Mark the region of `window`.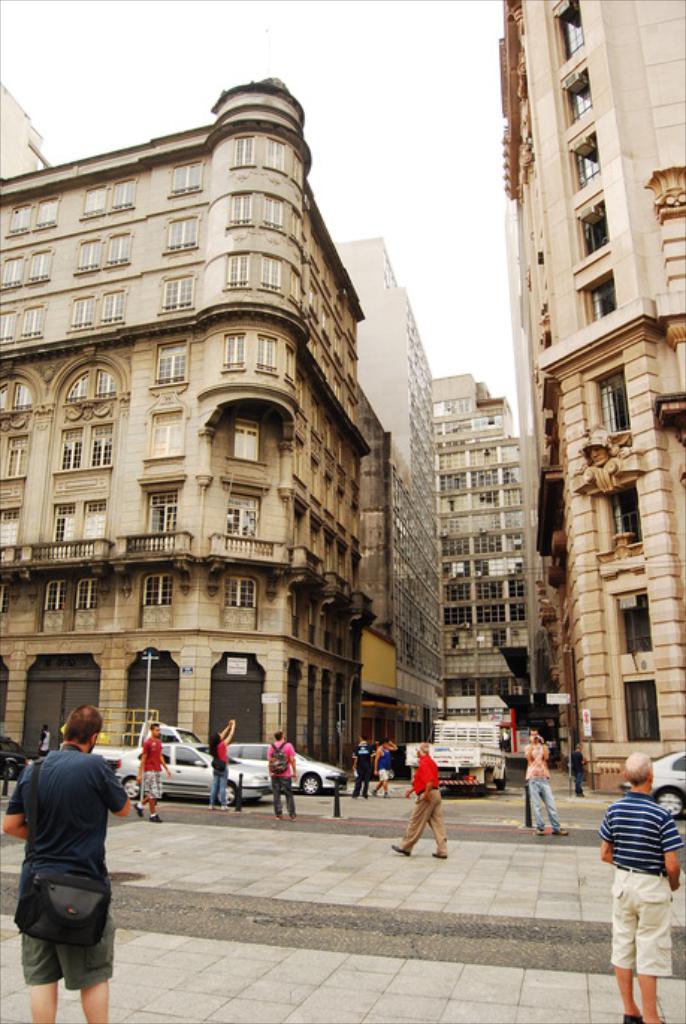
Region: {"left": 82, "top": 170, "right": 140, "bottom": 217}.
